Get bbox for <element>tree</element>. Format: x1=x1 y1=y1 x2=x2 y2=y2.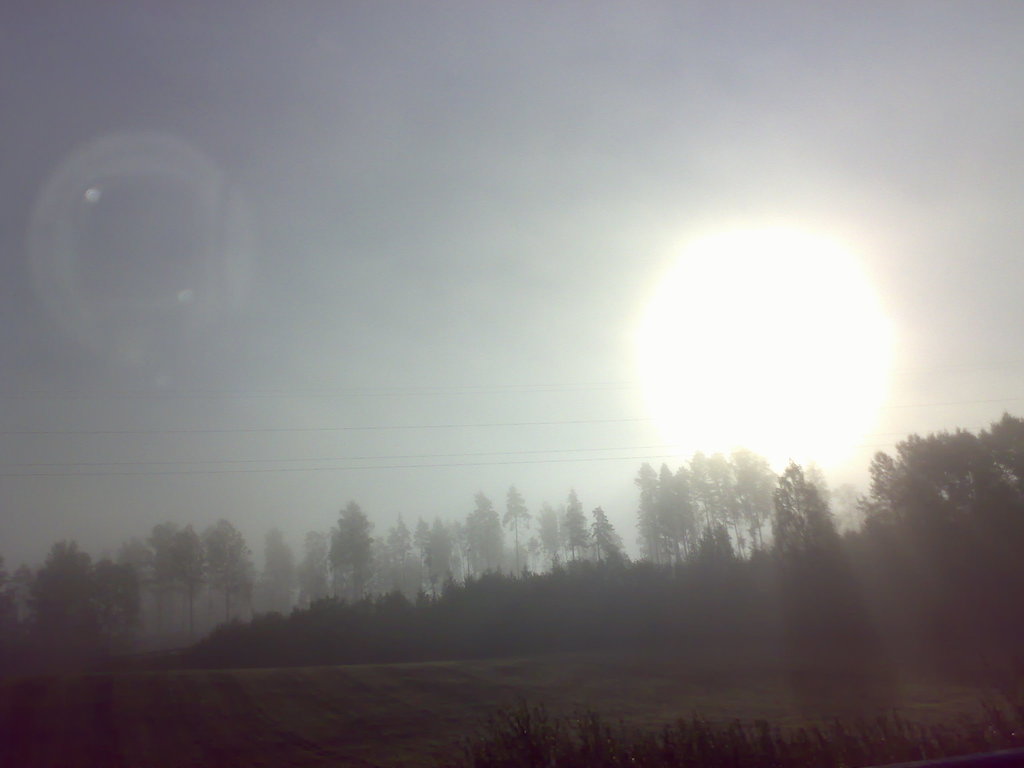
x1=858 y1=401 x2=1023 y2=665.
